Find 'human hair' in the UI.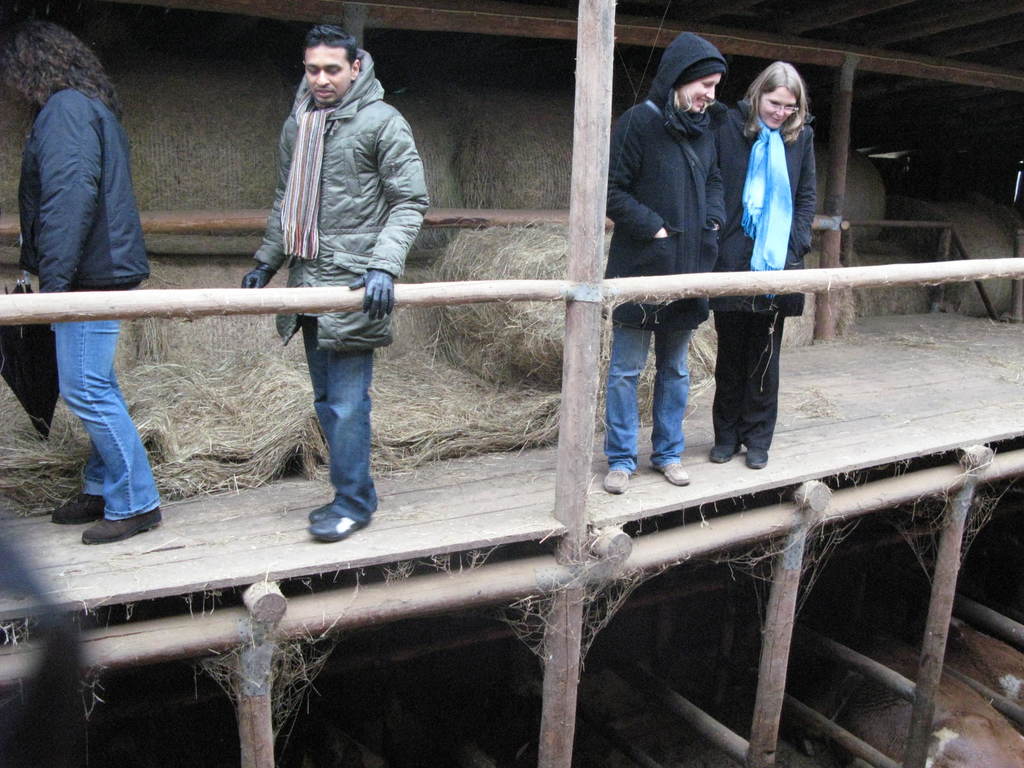
UI element at 738:59:811:141.
